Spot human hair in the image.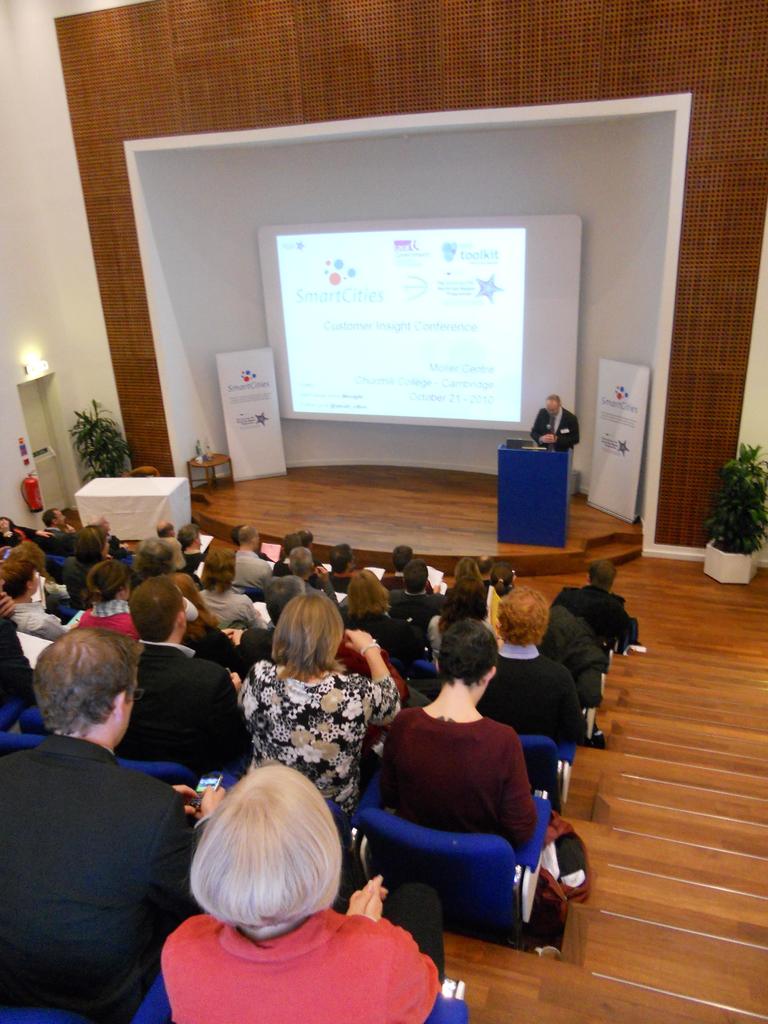
human hair found at bbox(131, 535, 174, 573).
